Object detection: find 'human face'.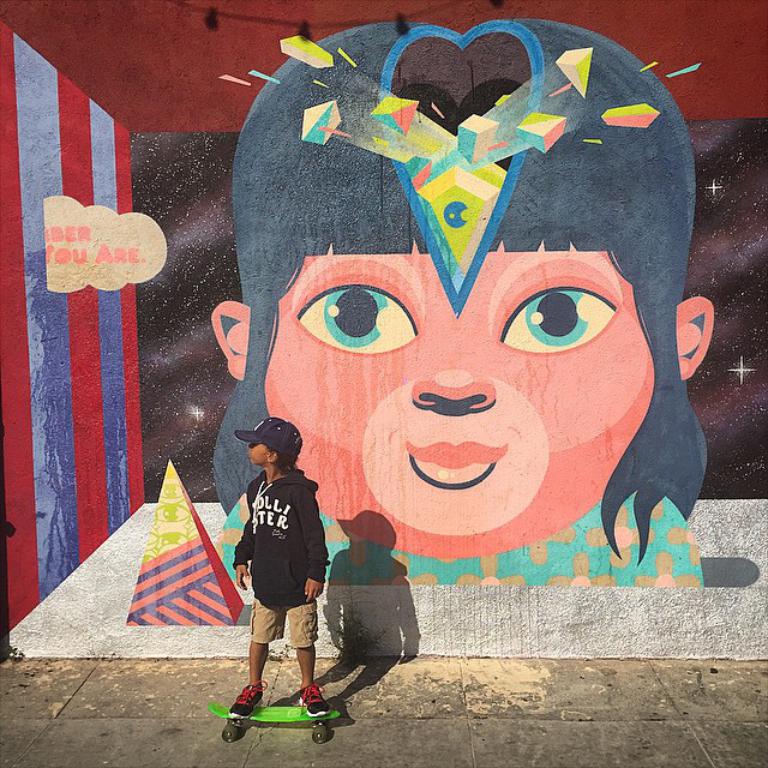
(x1=252, y1=442, x2=269, y2=462).
